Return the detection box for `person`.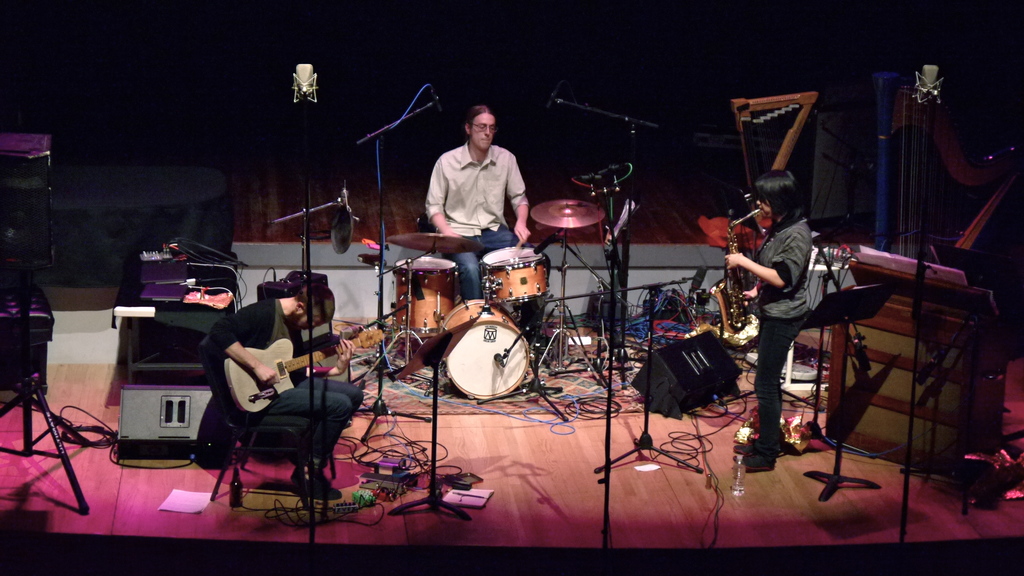
box(197, 229, 348, 509).
